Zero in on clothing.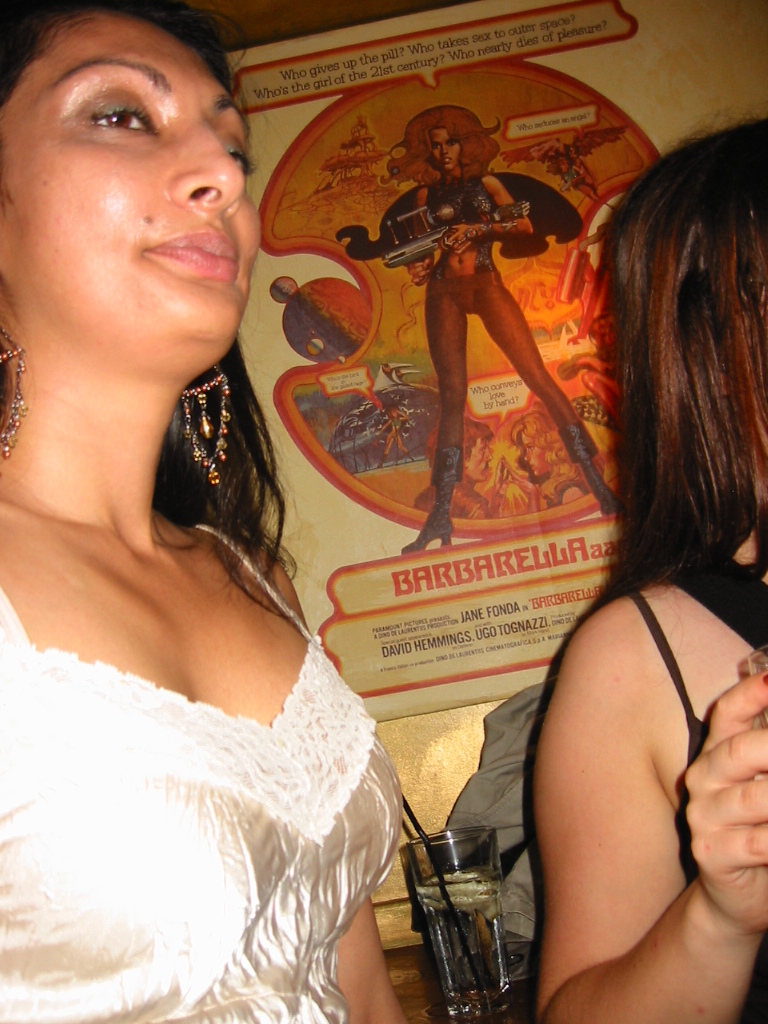
Zeroed in: <box>10,540,435,992</box>.
